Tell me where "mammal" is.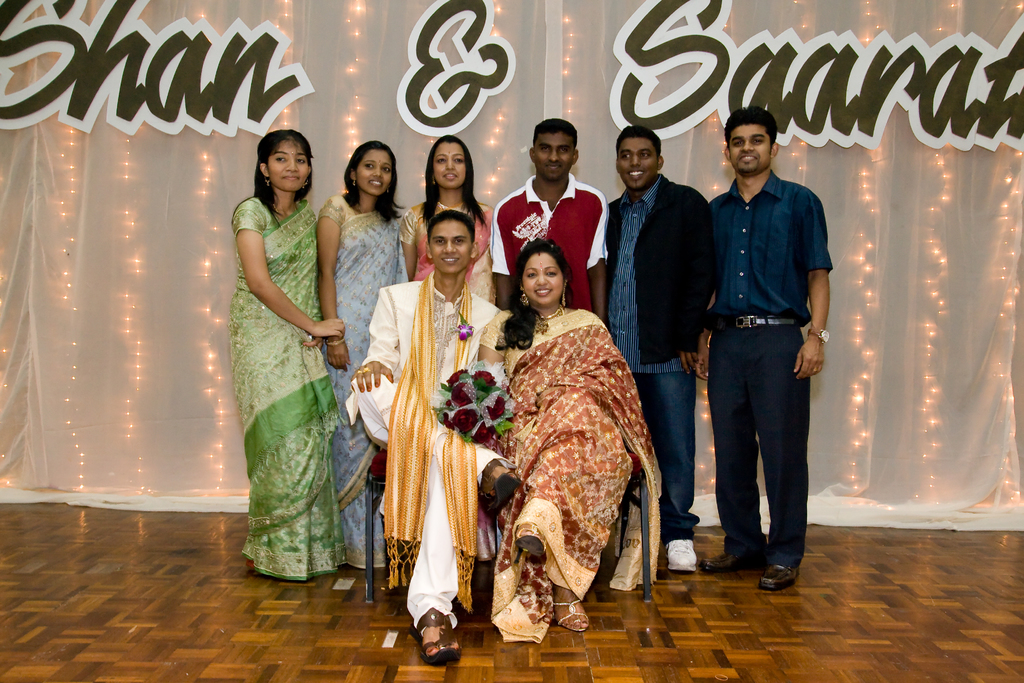
"mammal" is at [488,117,609,325].
